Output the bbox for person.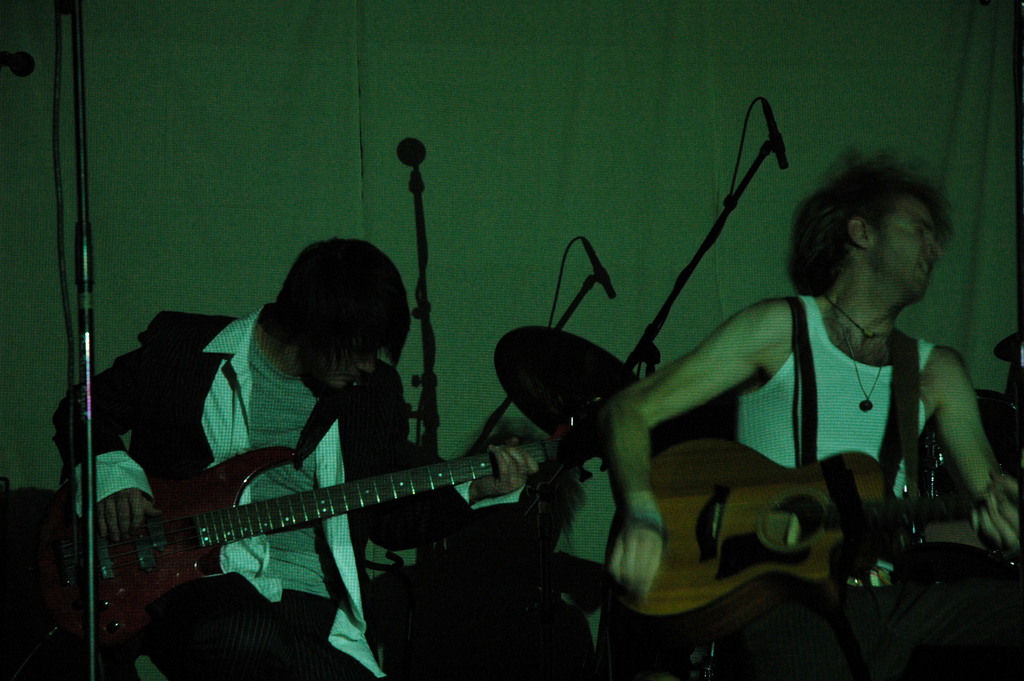
{"left": 643, "top": 151, "right": 999, "bottom": 641}.
